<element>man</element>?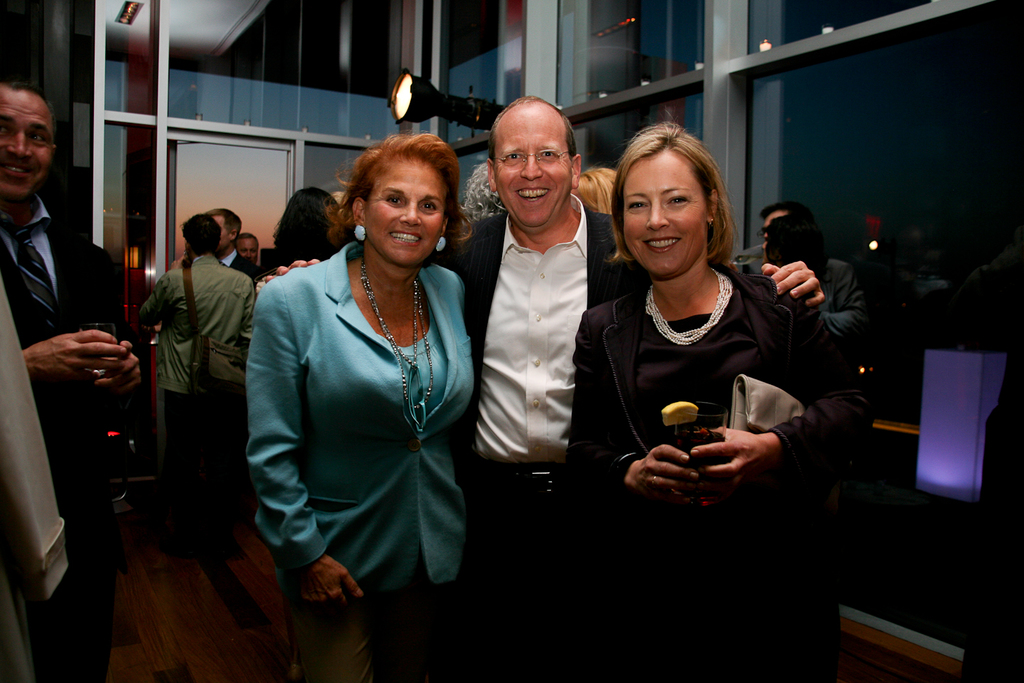
(x1=205, y1=204, x2=259, y2=287)
